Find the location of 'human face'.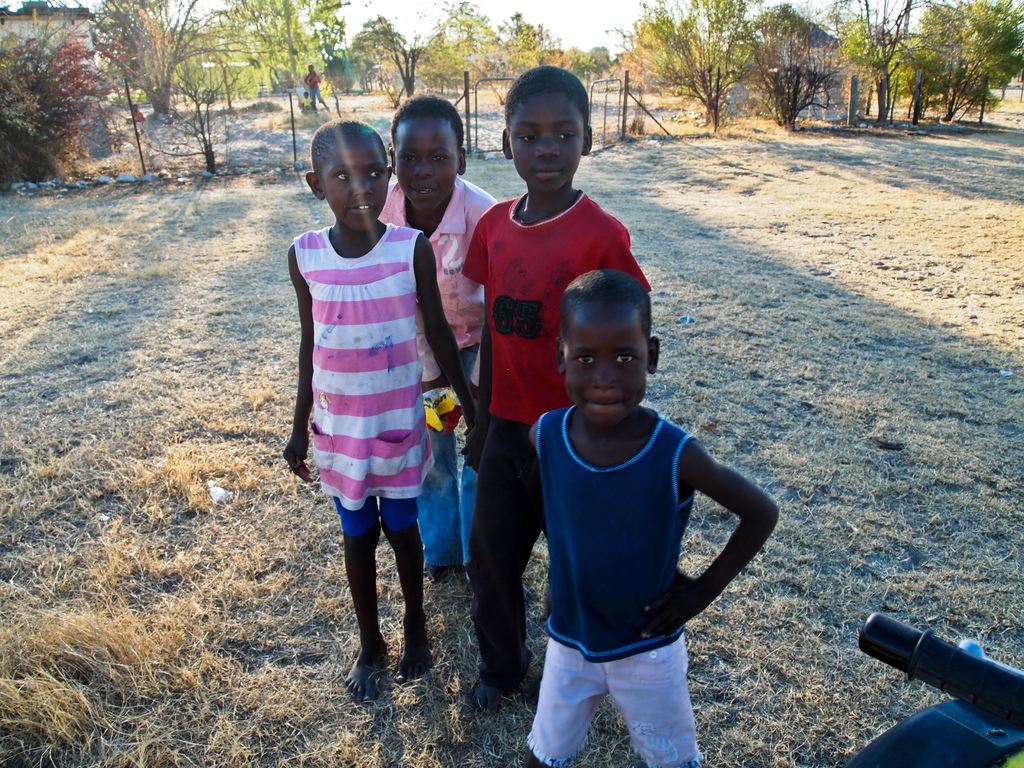
Location: x1=510 y1=95 x2=582 y2=189.
